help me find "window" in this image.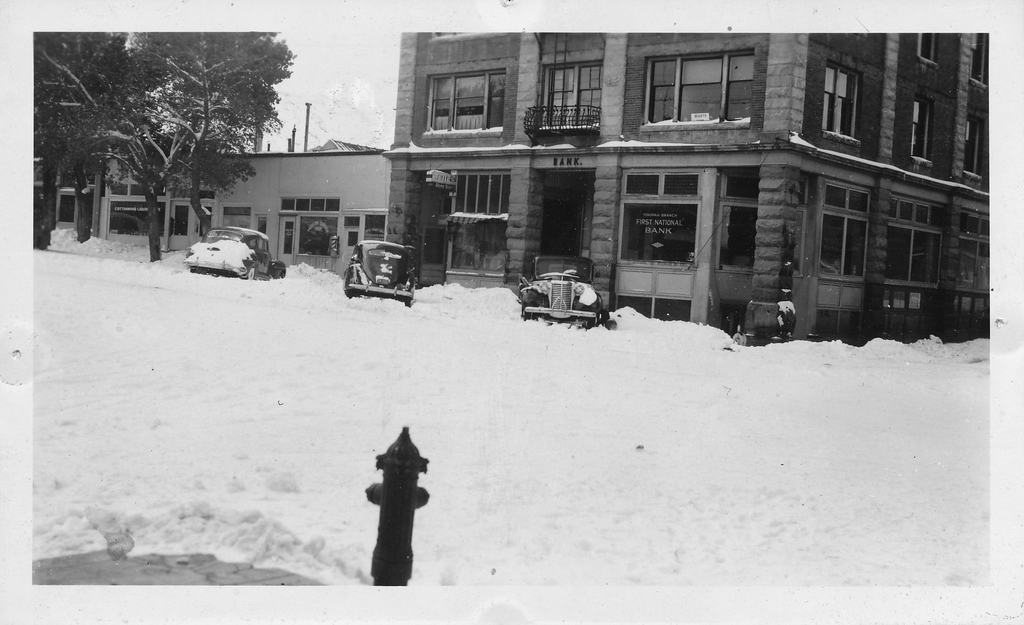
Found it: select_region(971, 33, 990, 83).
